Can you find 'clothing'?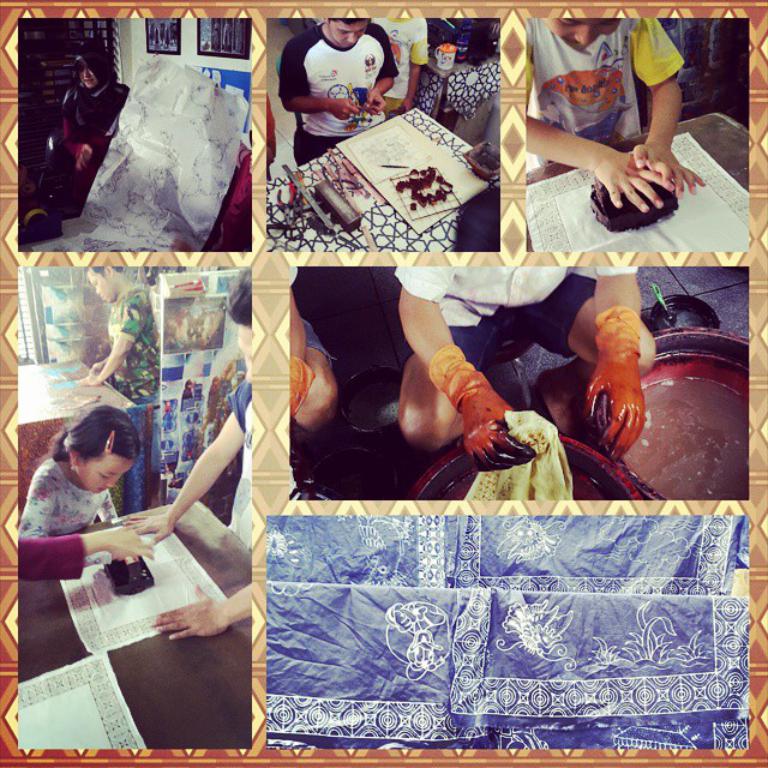
Yes, bounding box: Rect(275, 24, 397, 166).
